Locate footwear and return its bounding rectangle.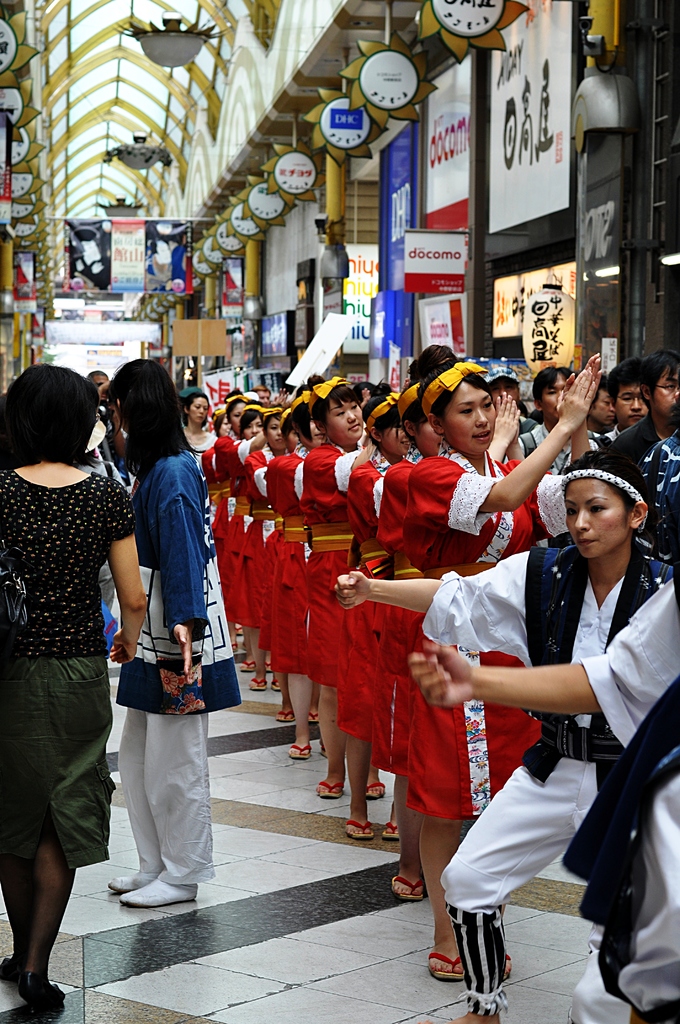
left=383, top=826, right=406, bottom=842.
